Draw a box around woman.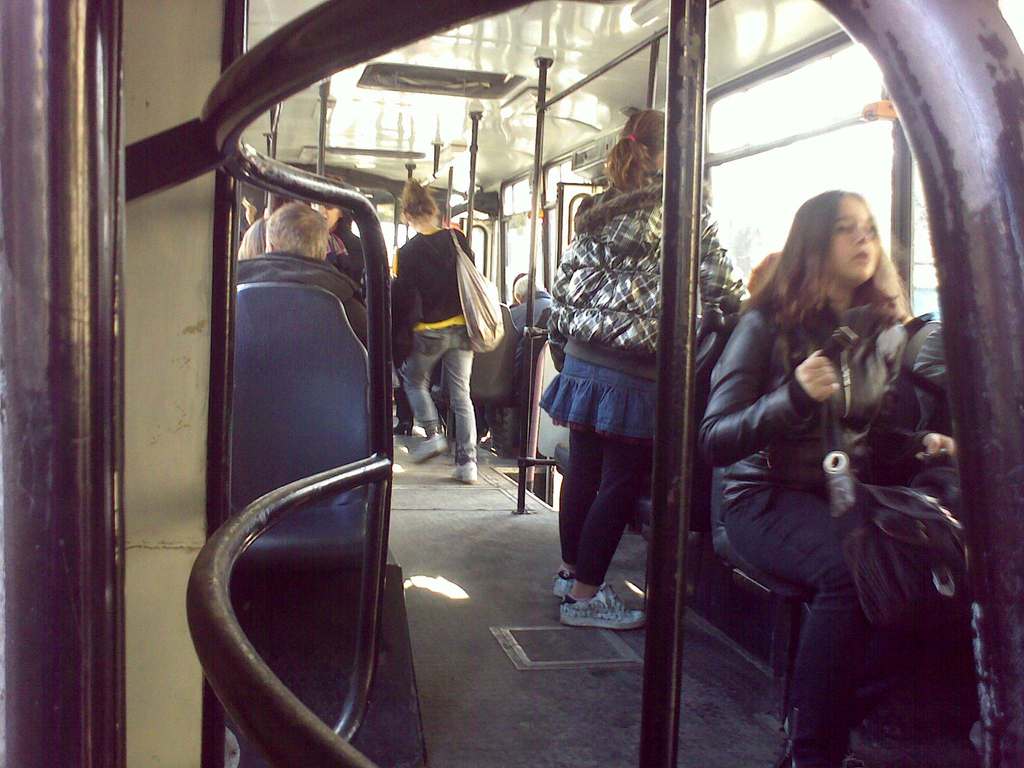
384/176/495/492.
